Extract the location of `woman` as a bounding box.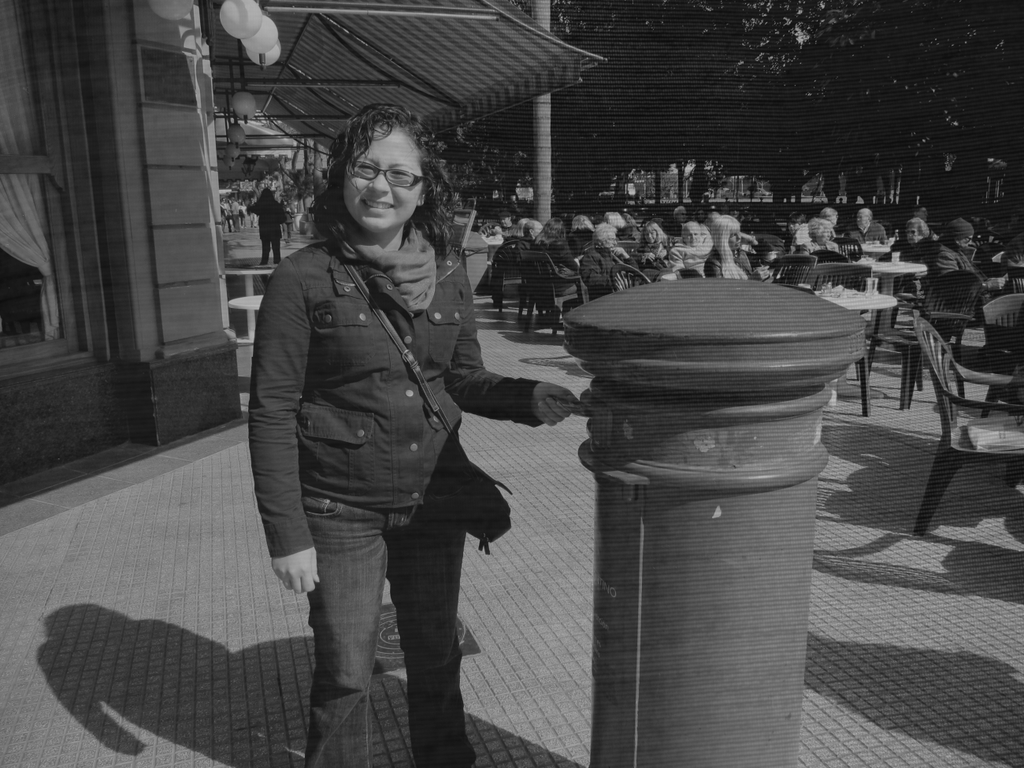
(603,212,623,231).
